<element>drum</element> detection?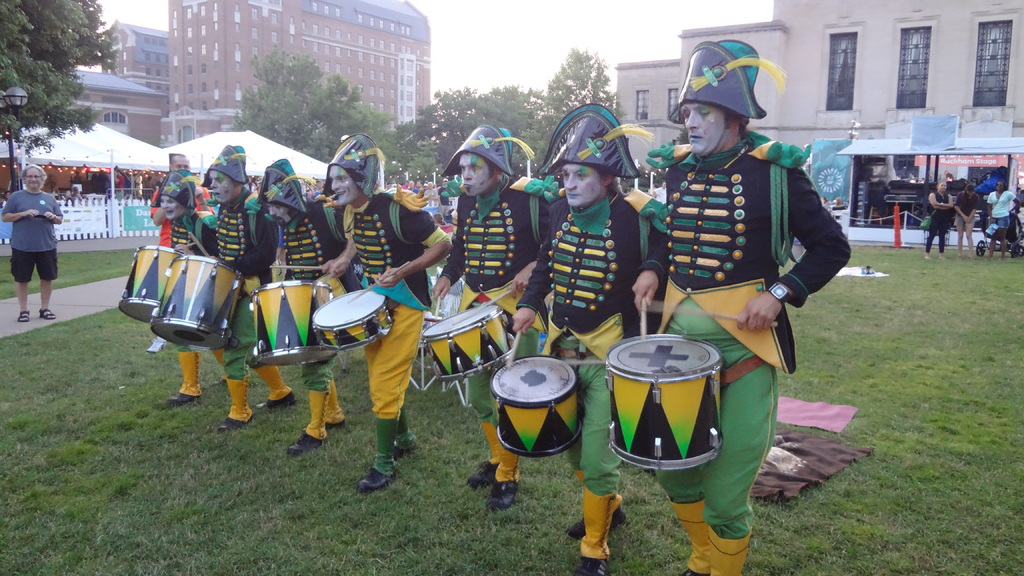
420/304/515/380
